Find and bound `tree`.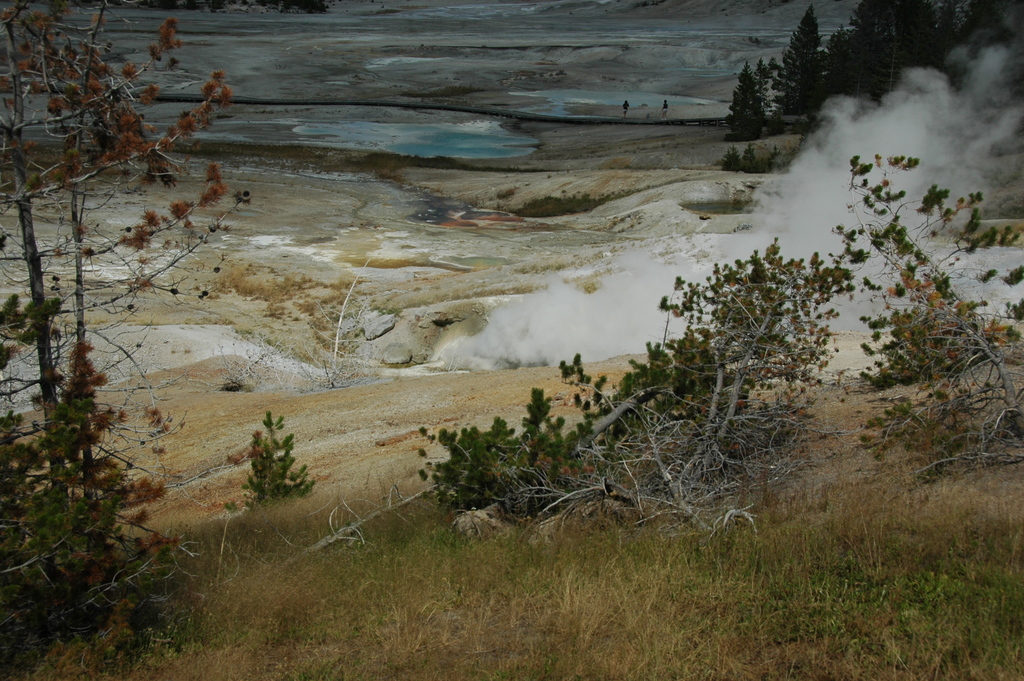
Bound: 0,0,255,614.
